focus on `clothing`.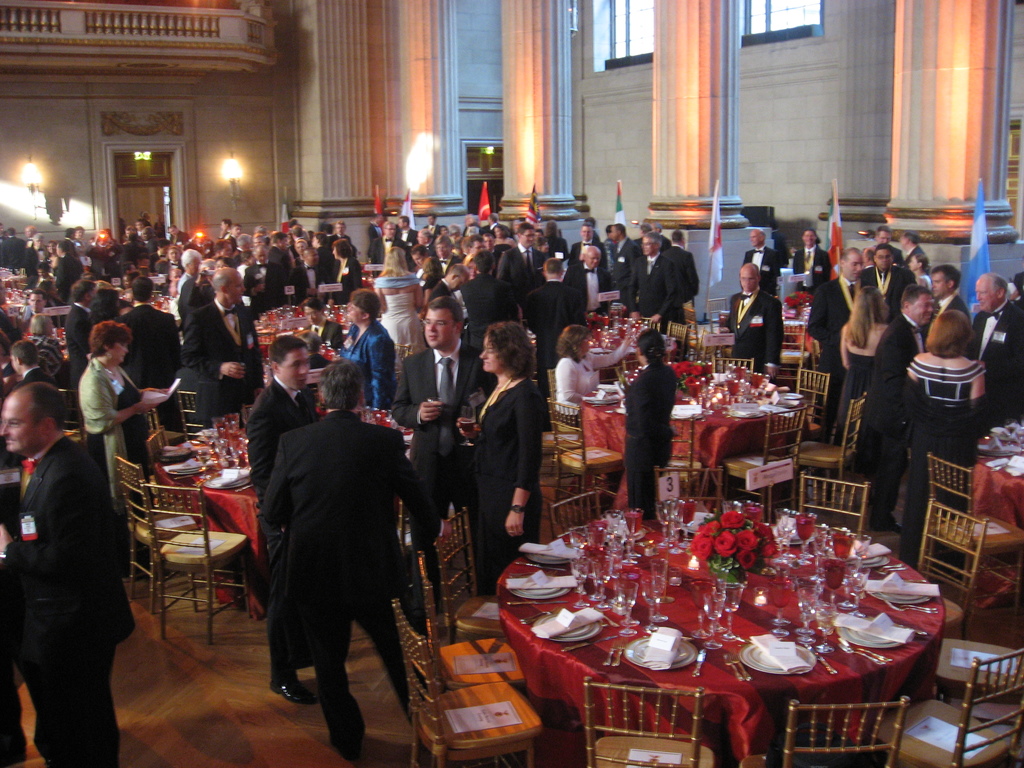
Focused at crop(547, 337, 630, 417).
